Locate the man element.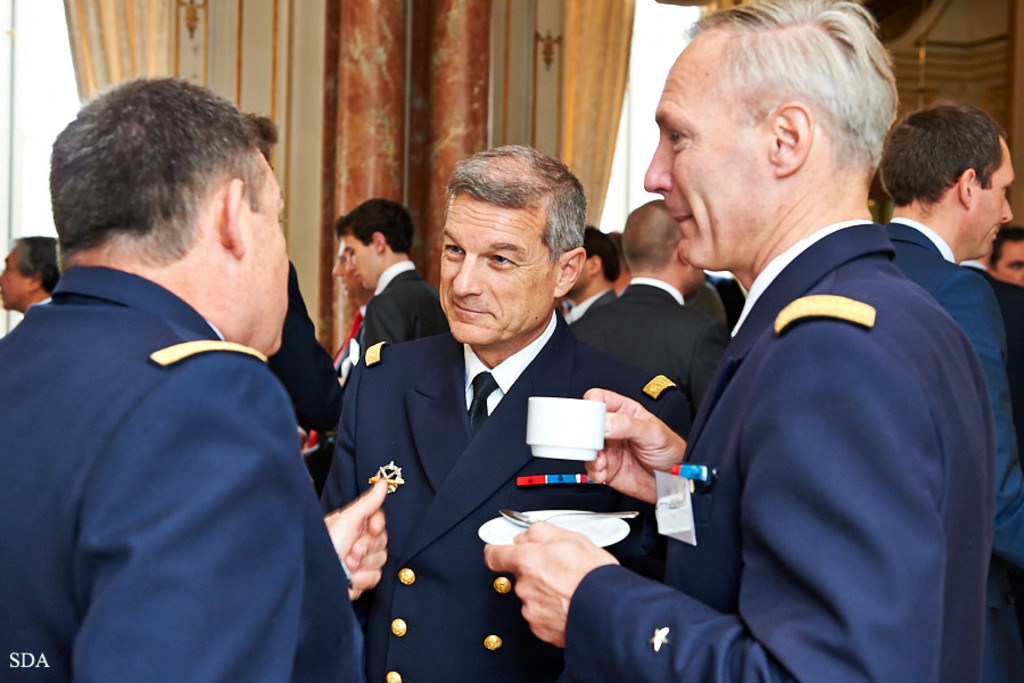
Element bbox: 247, 114, 353, 442.
